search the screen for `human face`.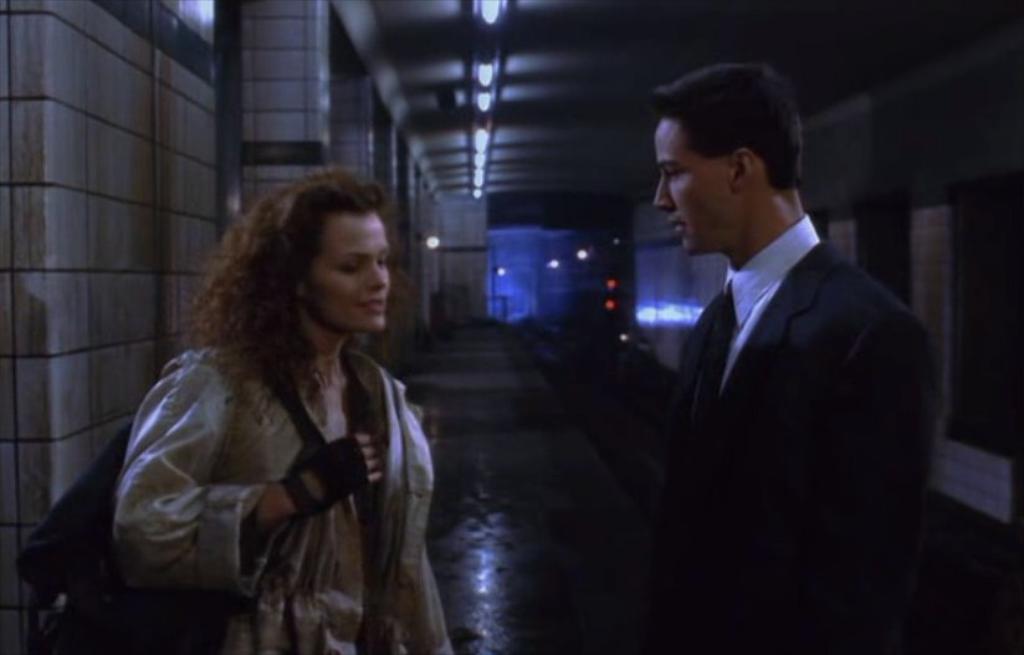
Found at [654,118,736,257].
